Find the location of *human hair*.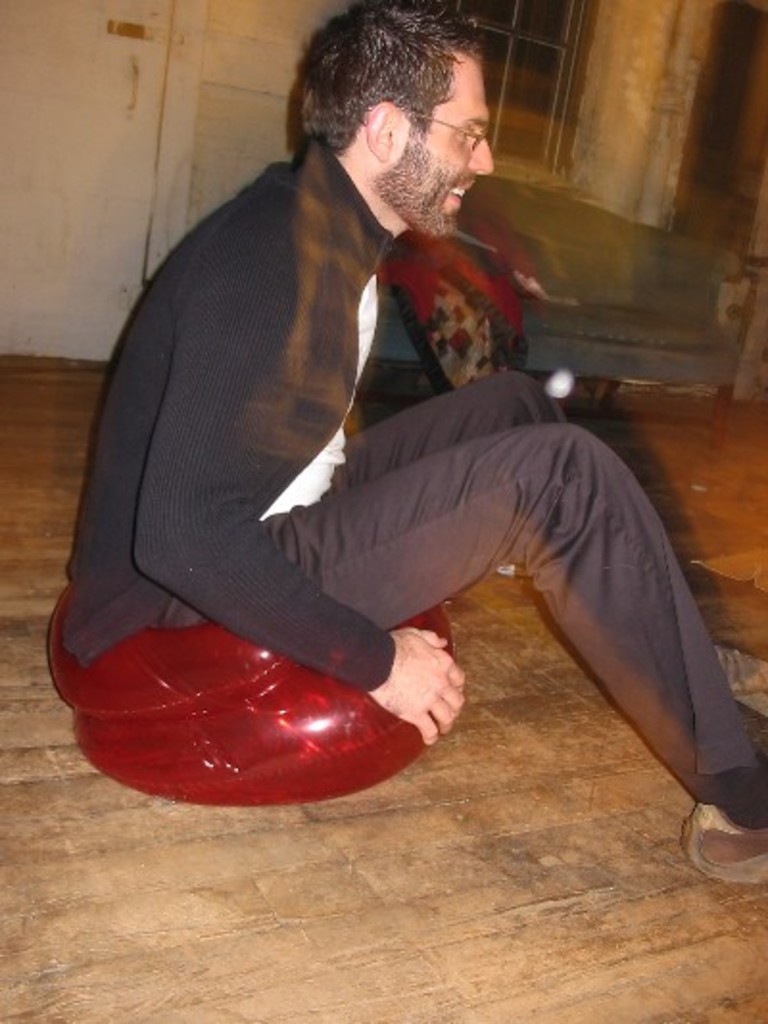
Location: detection(284, 17, 505, 163).
